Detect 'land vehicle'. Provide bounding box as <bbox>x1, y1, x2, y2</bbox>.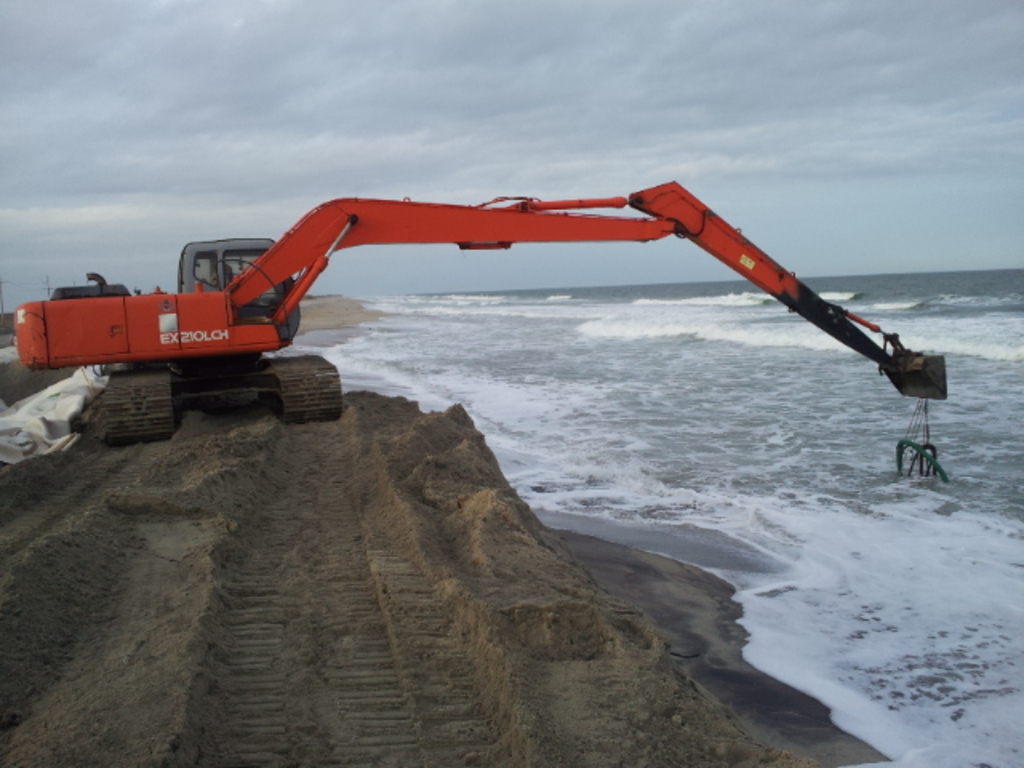
<bbox>0, 166, 1023, 437</bbox>.
